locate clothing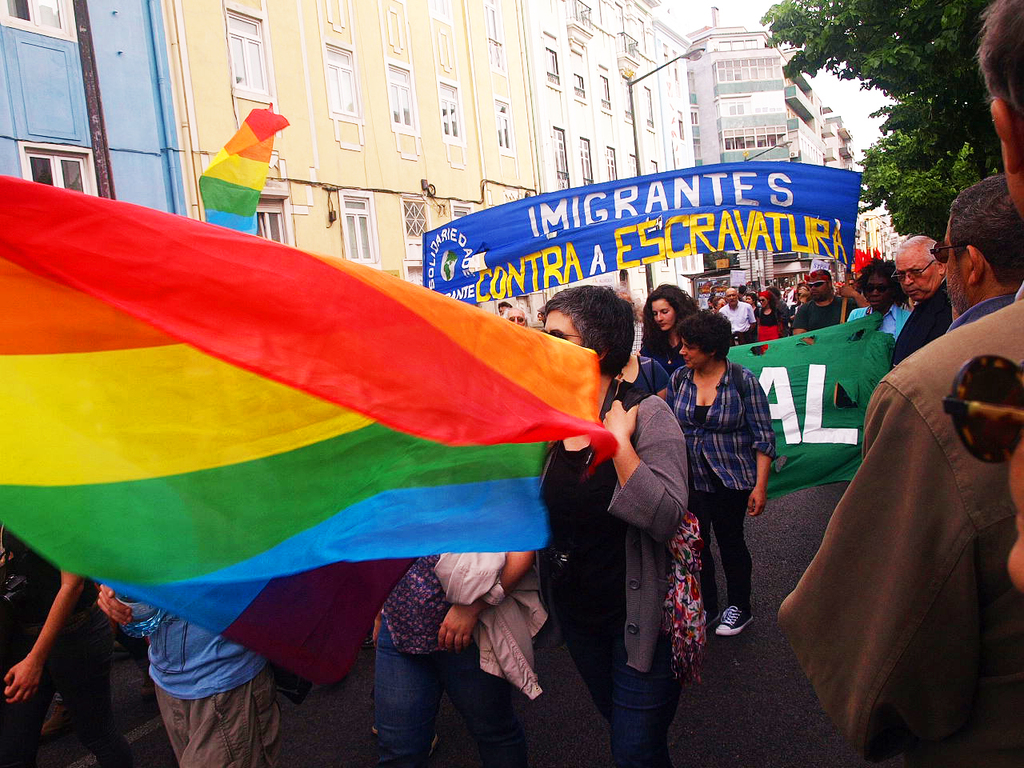
box(785, 253, 1013, 757)
